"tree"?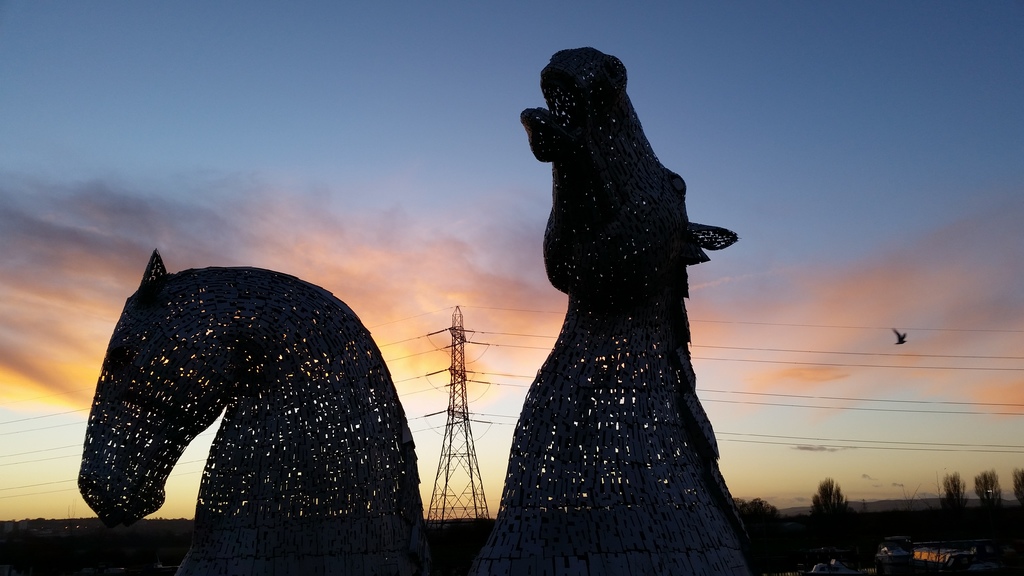
[800,475,865,568]
